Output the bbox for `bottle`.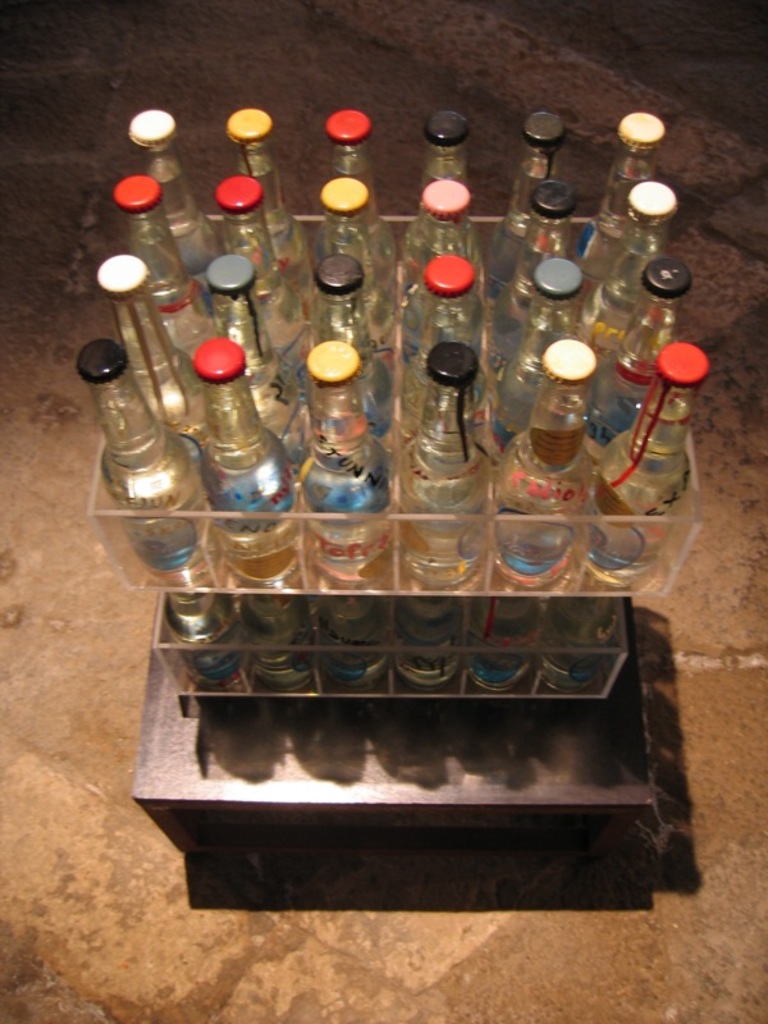
584:339:699:695.
